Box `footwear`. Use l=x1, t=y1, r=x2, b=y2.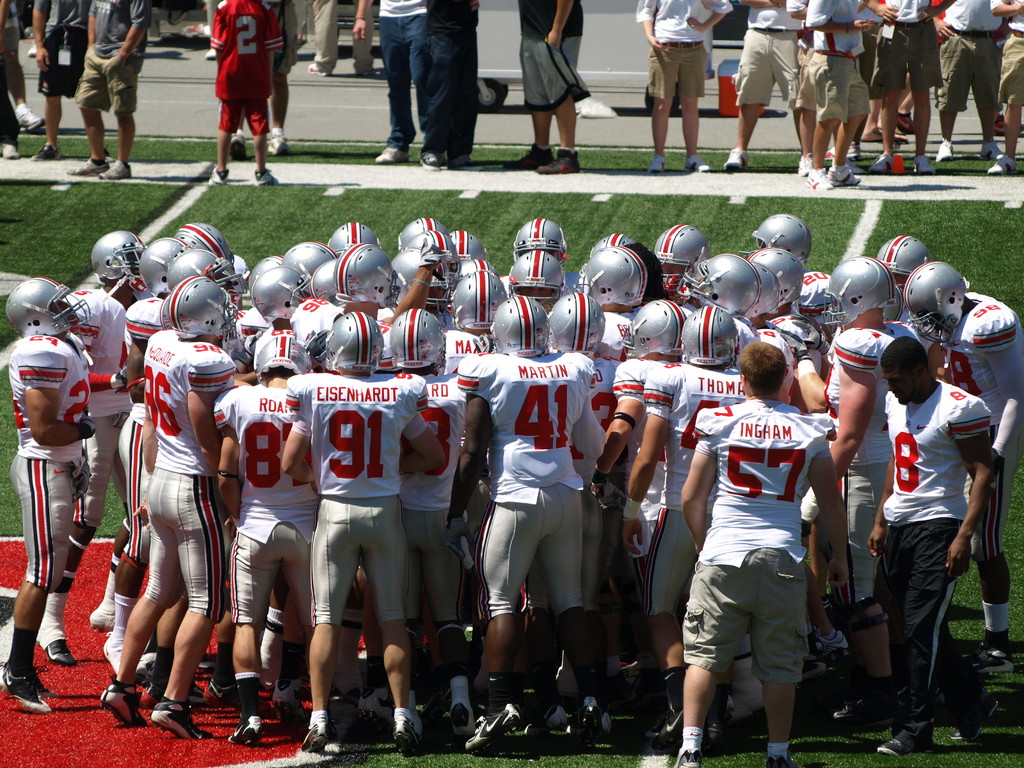
l=643, t=153, r=666, b=177.
